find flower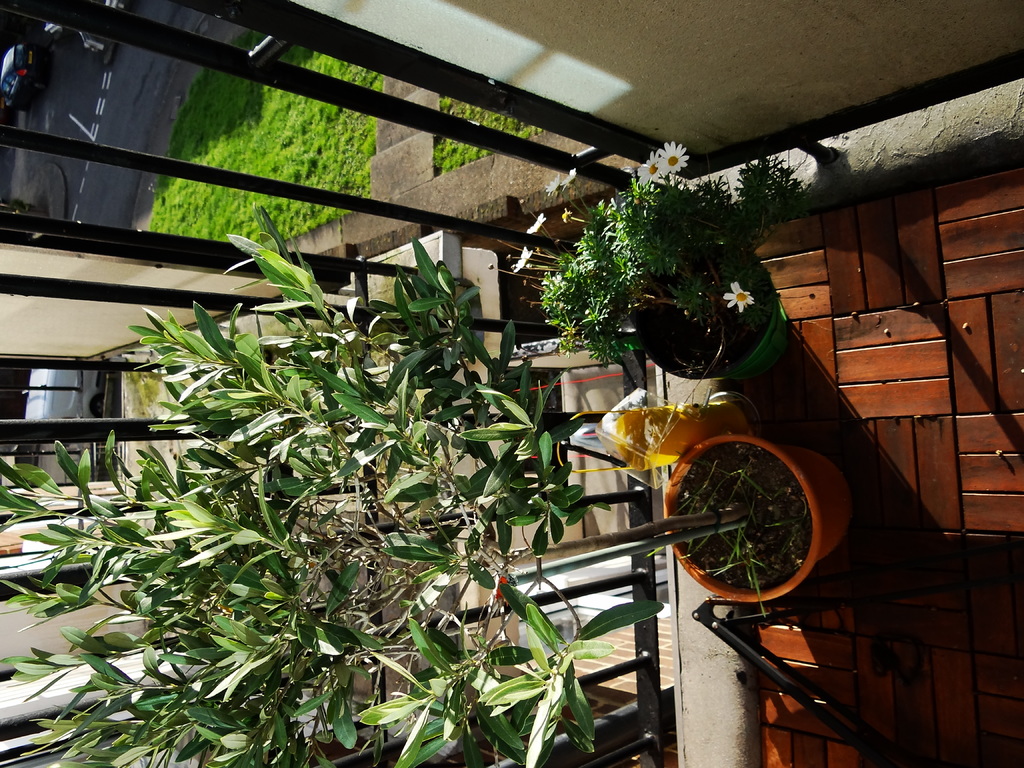
crop(545, 173, 564, 191)
